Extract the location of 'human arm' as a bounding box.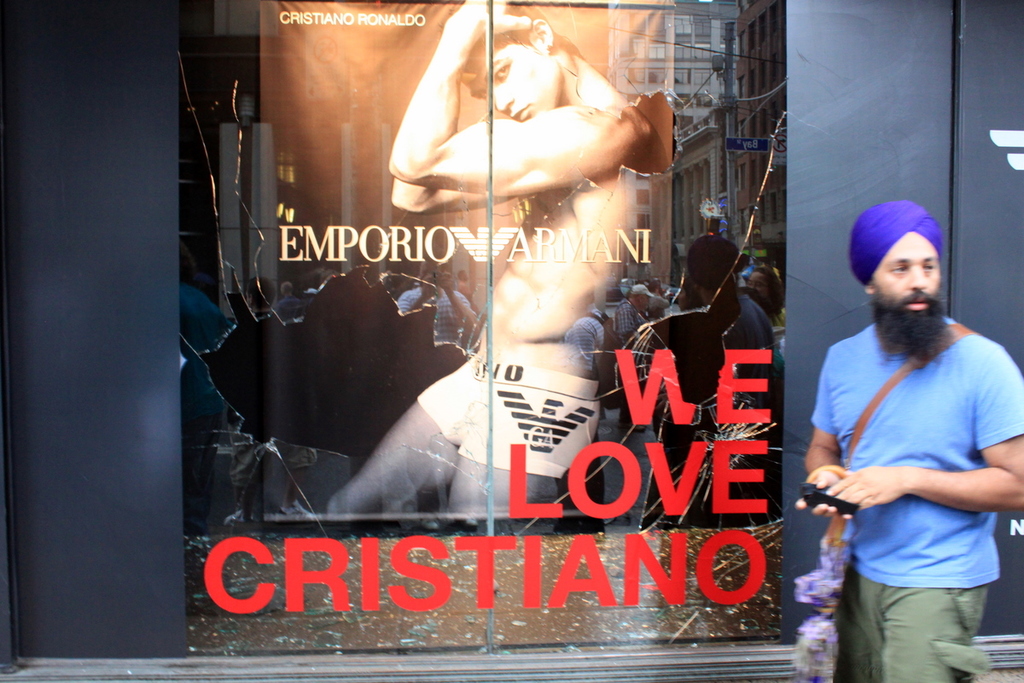
box=[823, 351, 1023, 510].
